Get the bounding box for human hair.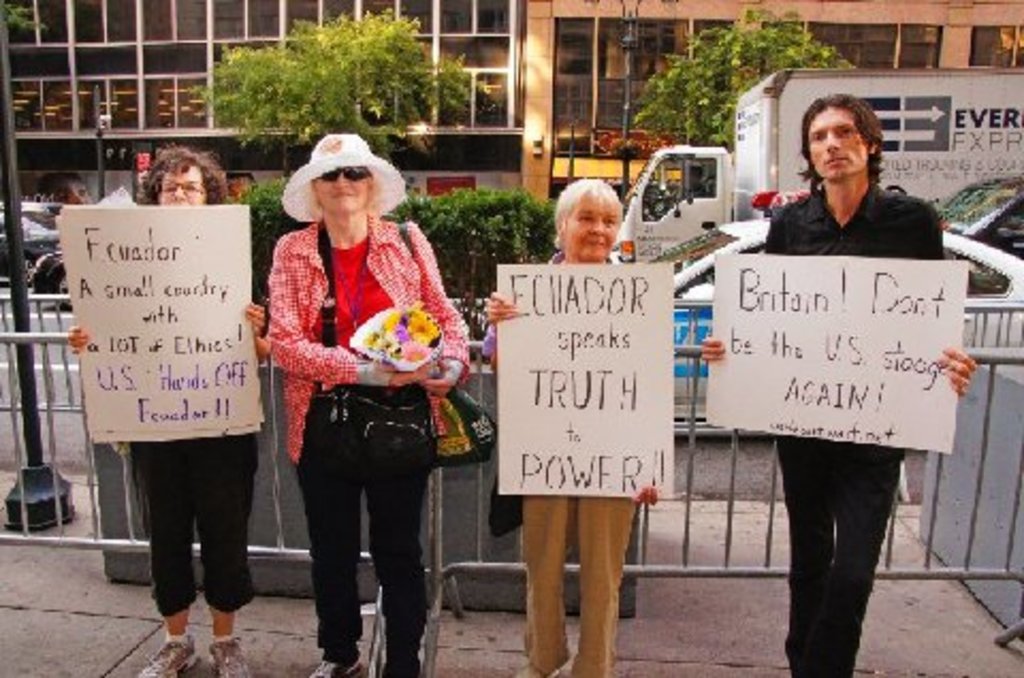
detection(139, 141, 233, 207).
